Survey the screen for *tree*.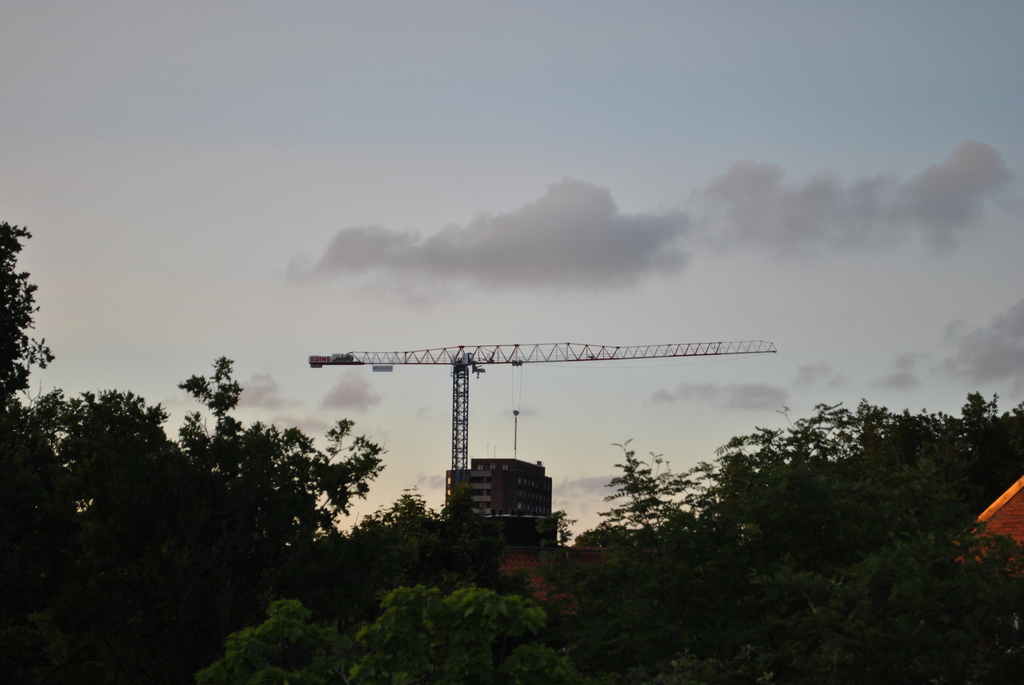
Survey found: 188:606:348:684.
